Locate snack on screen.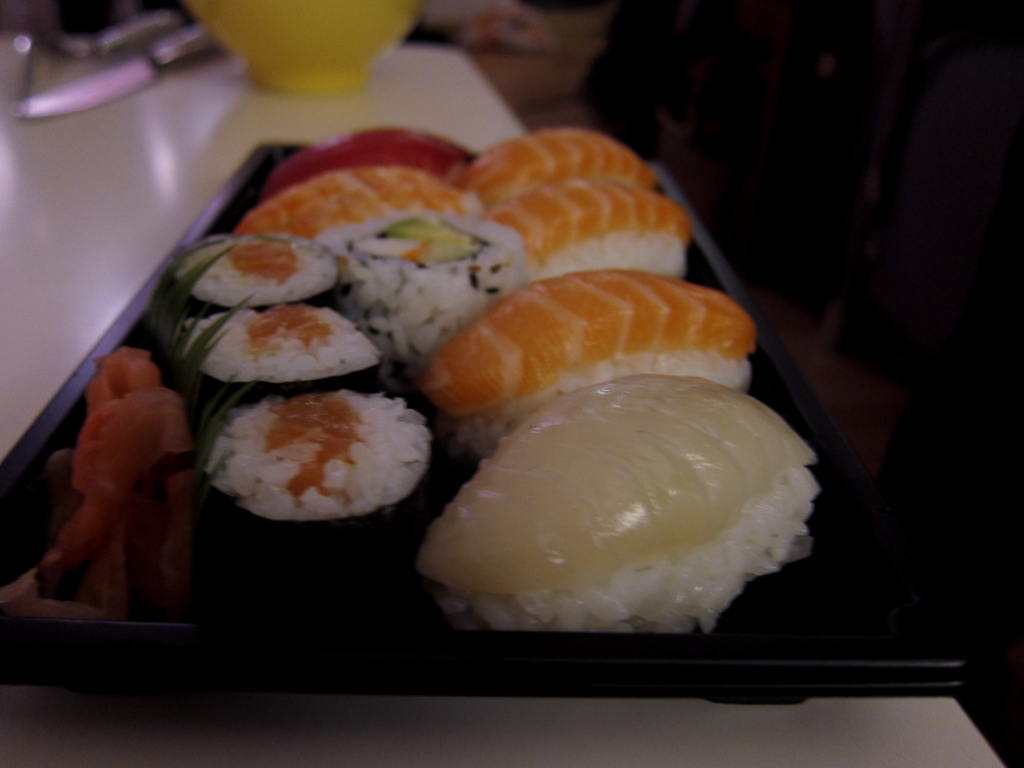
On screen at locate(330, 231, 527, 349).
